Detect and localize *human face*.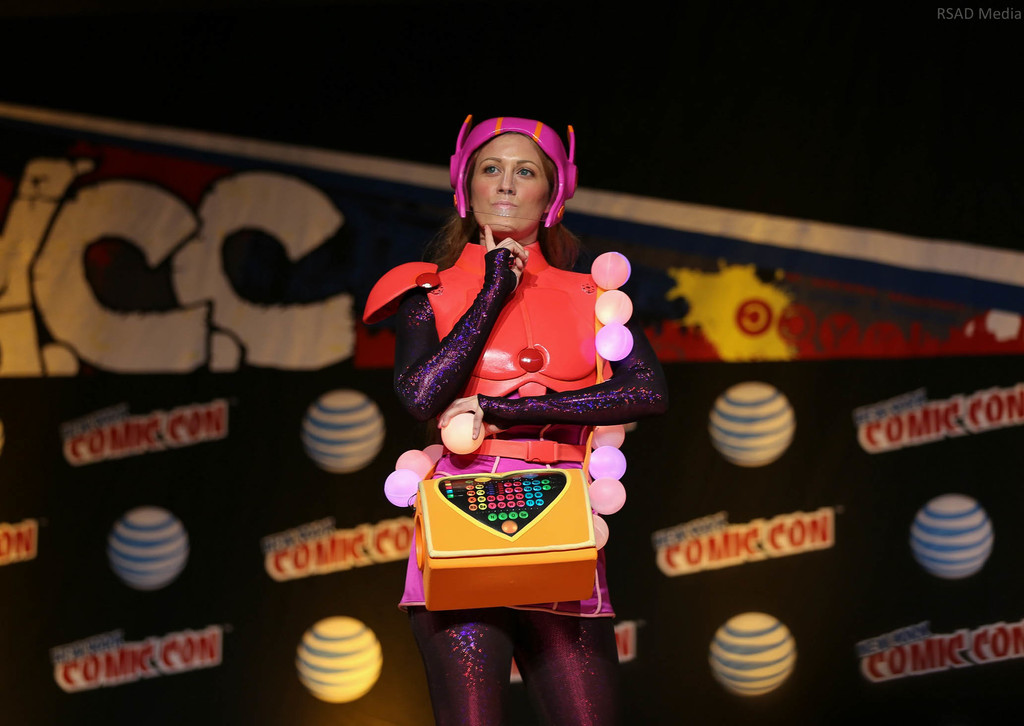
Localized at x1=469 y1=132 x2=549 y2=232.
